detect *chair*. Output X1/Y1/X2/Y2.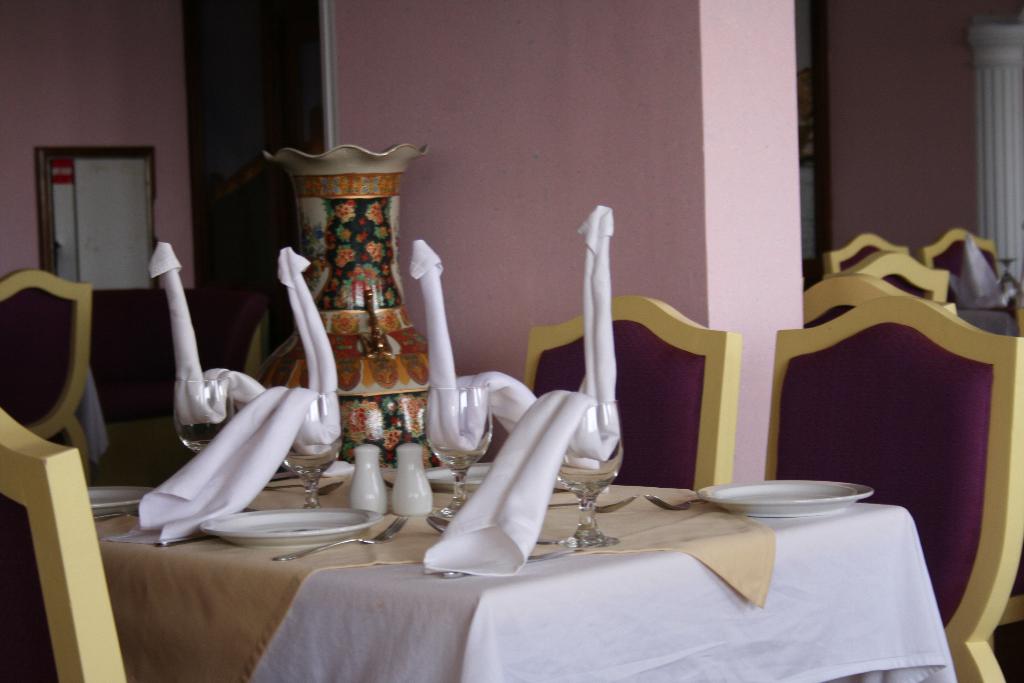
803/274/1023/647.
